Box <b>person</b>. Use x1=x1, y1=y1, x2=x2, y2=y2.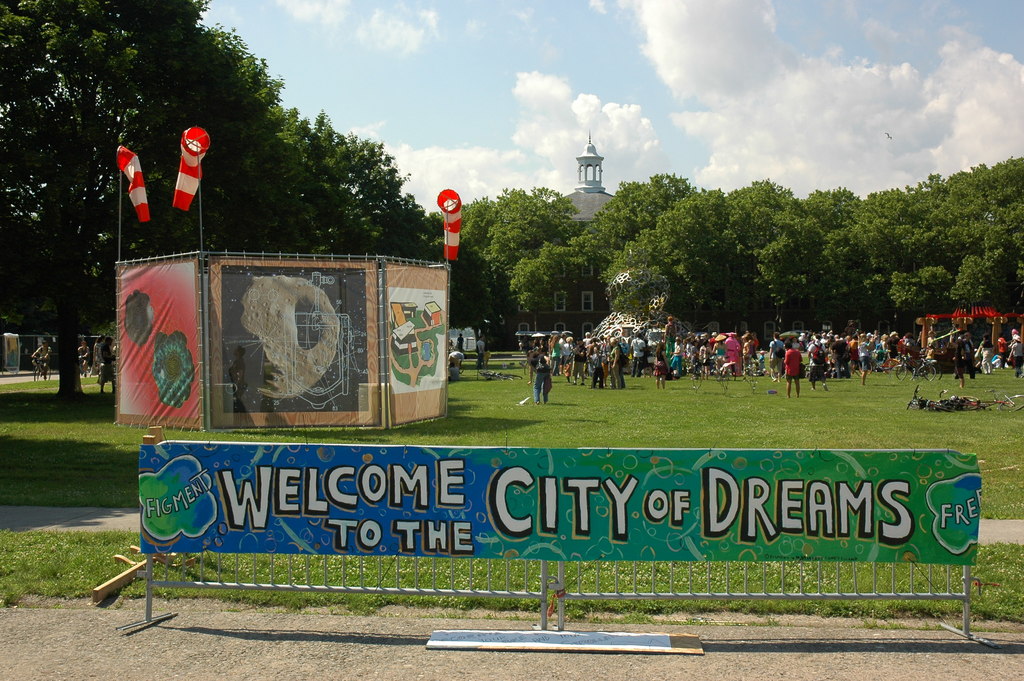
x1=856, y1=333, x2=872, y2=383.
